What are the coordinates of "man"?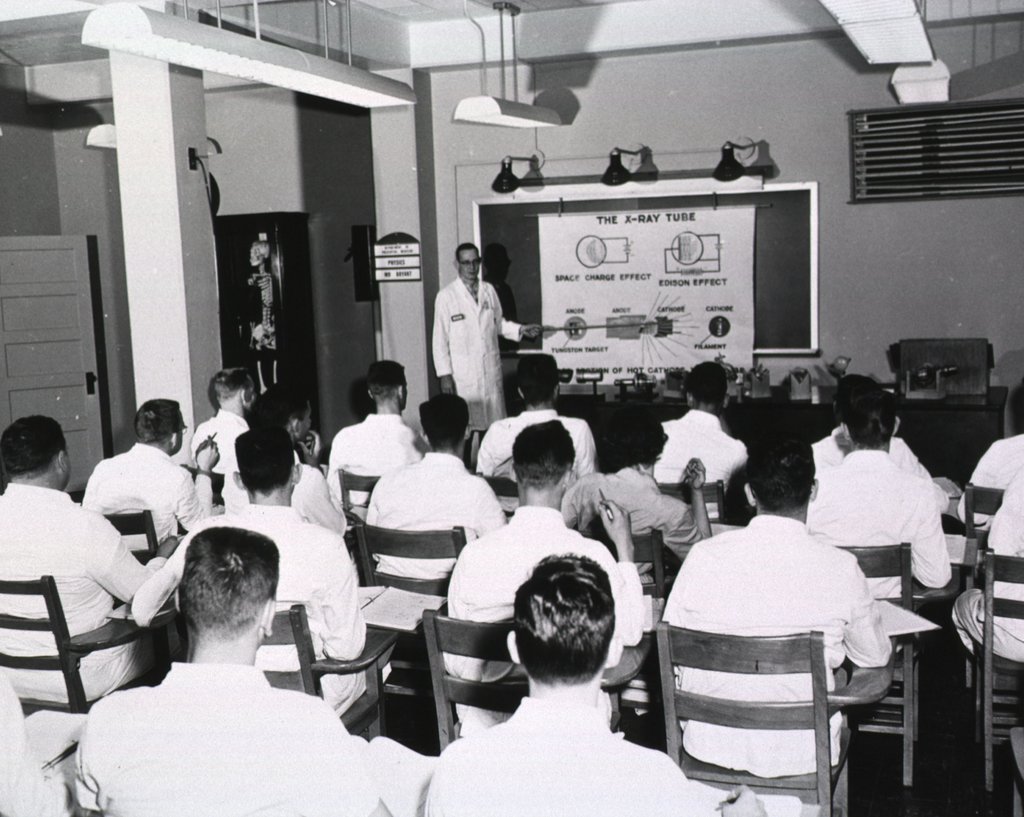
locate(0, 417, 180, 705).
